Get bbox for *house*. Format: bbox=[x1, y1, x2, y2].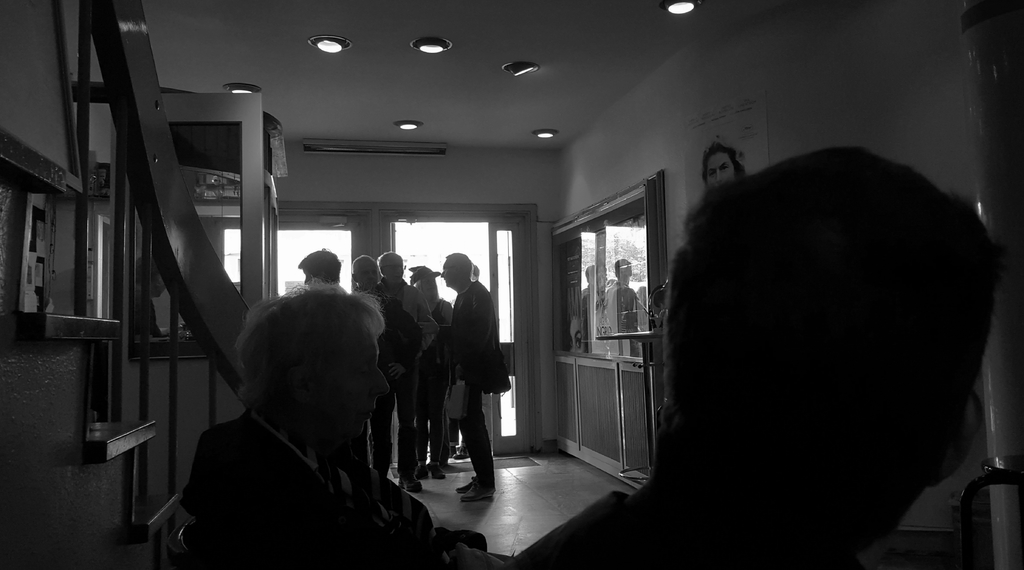
bbox=[0, 0, 1023, 569].
